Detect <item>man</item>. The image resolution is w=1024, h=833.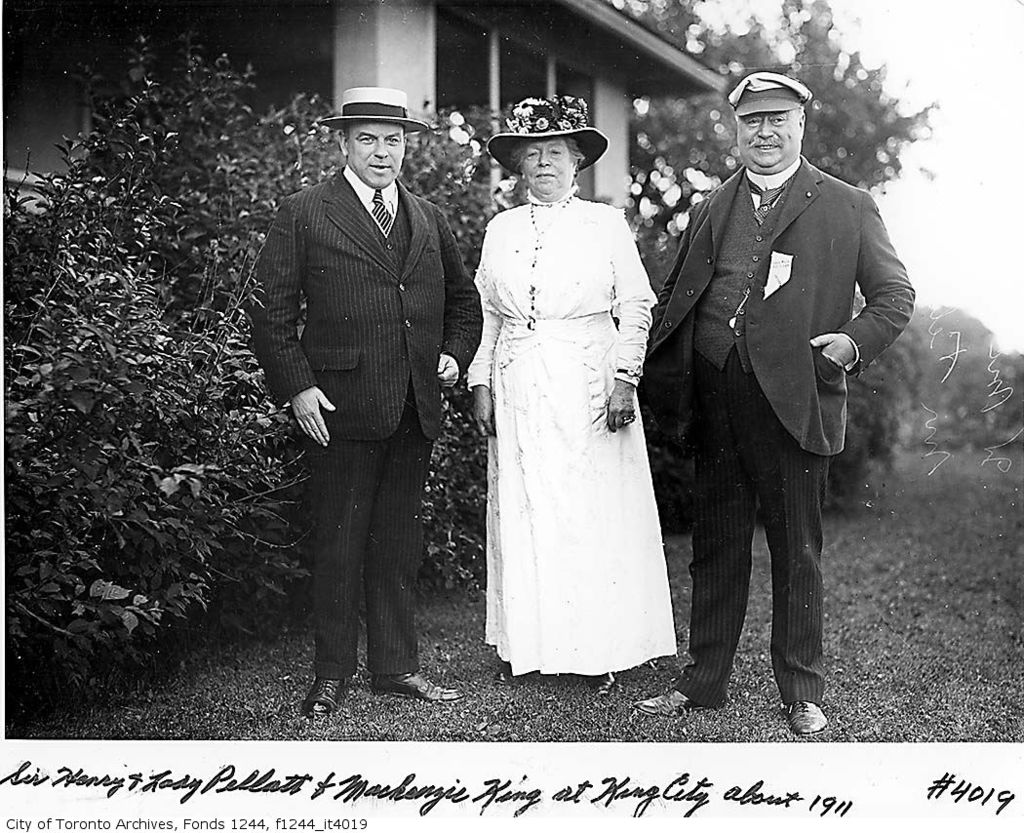
<region>257, 79, 459, 709</region>.
